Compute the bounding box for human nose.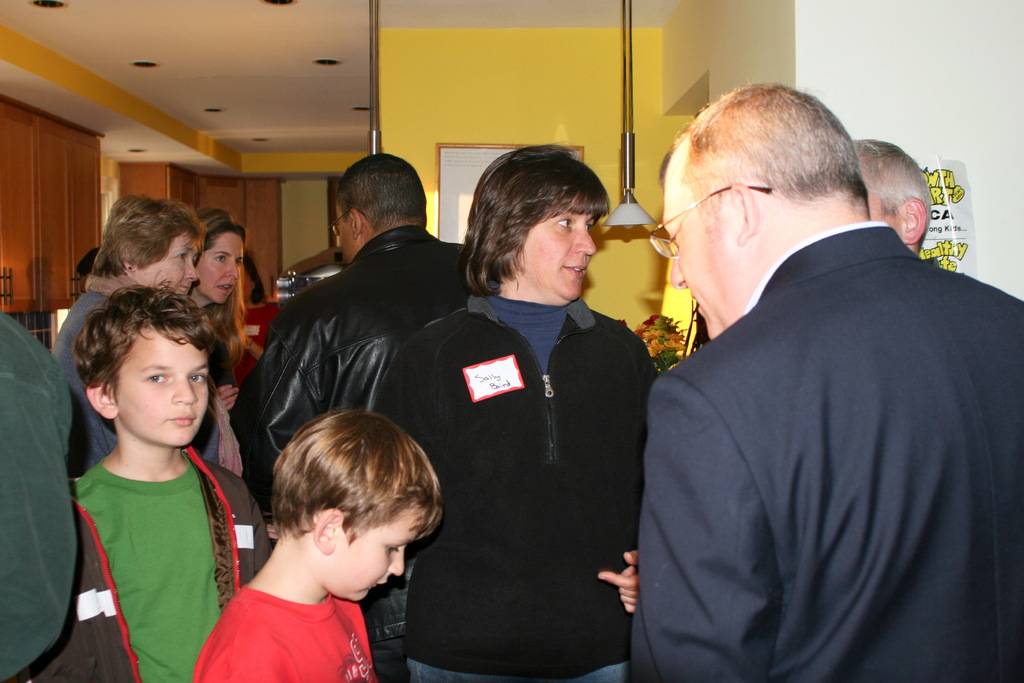
BBox(226, 258, 239, 279).
